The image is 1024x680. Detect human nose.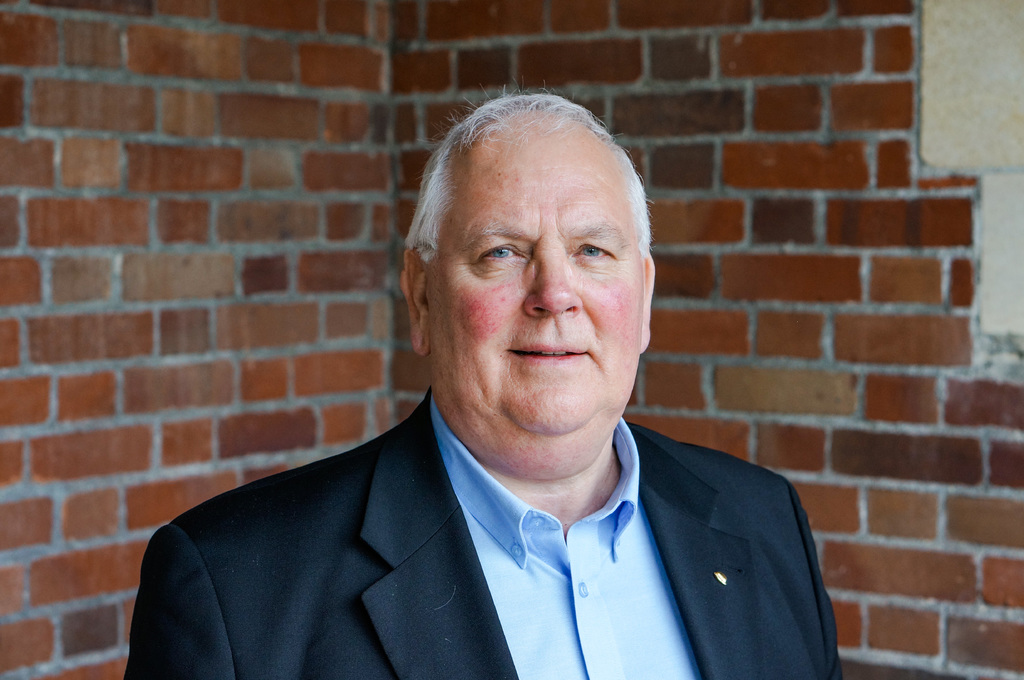
Detection: {"left": 522, "top": 241, "right": 584, "bottom": 316}.
